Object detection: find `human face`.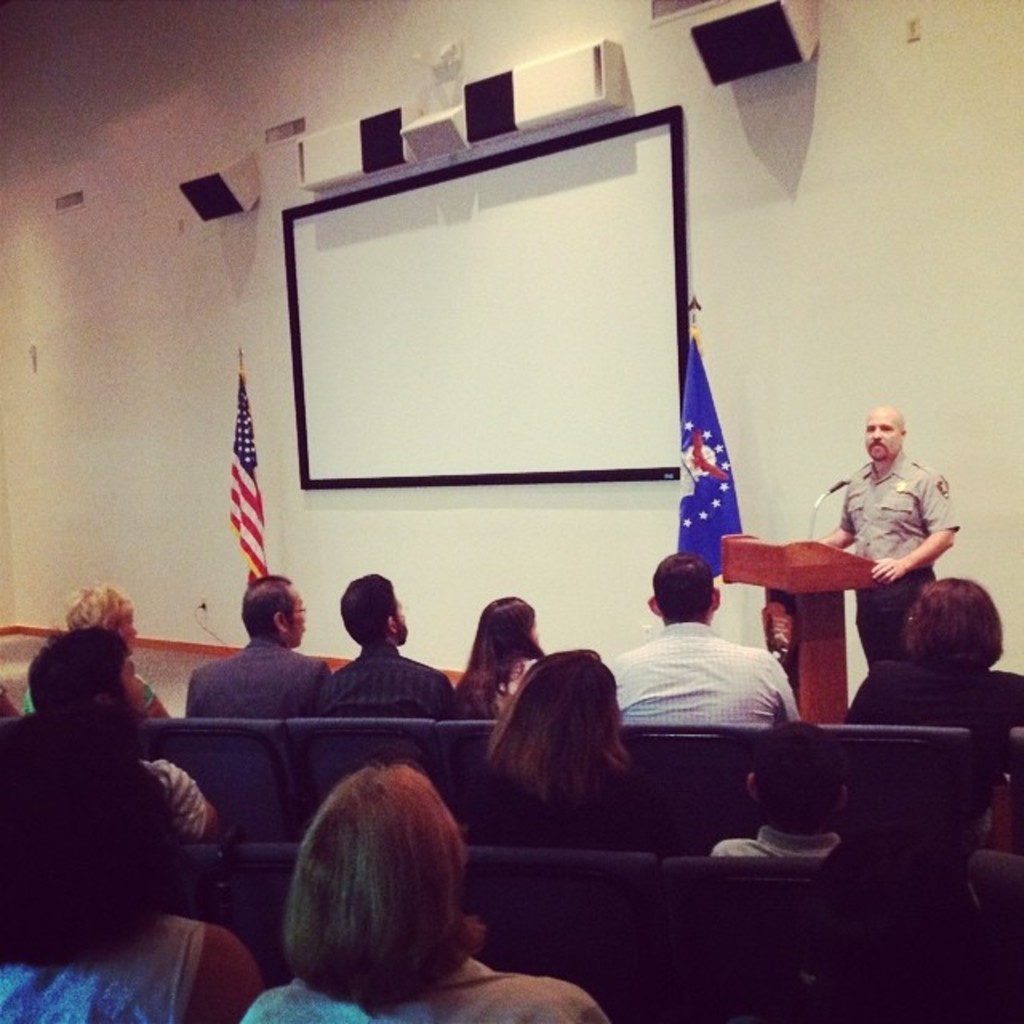
[left=118, top=664, right=147, bottom=715].
